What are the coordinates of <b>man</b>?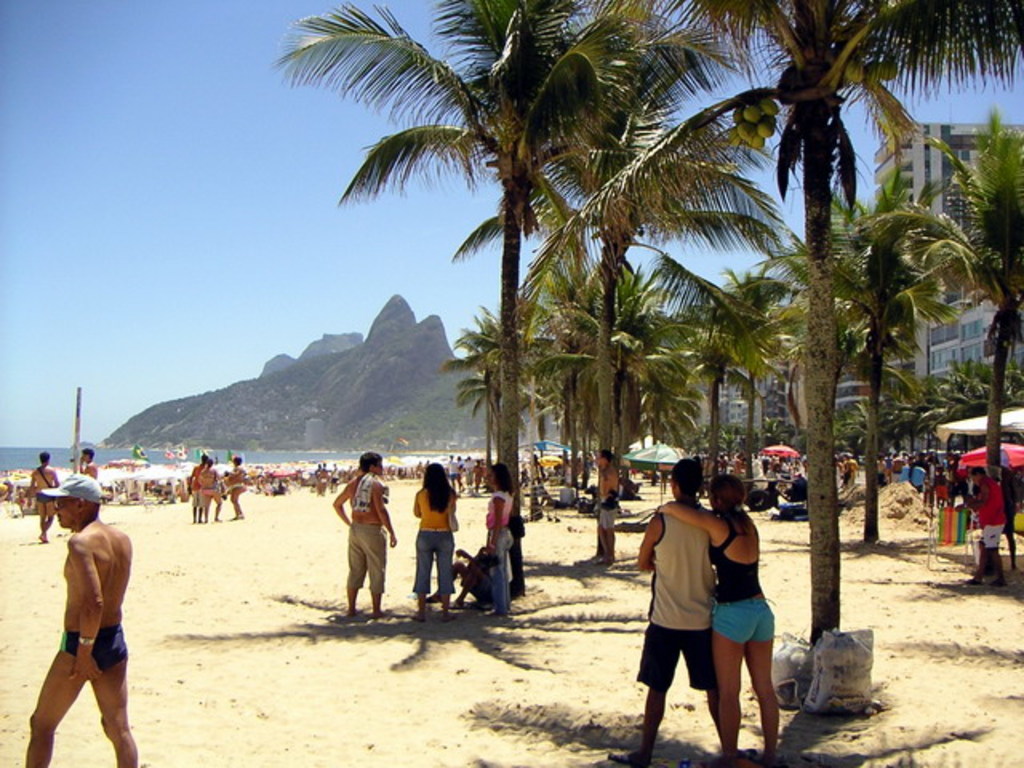
locate(24, 482, 130, 767).
